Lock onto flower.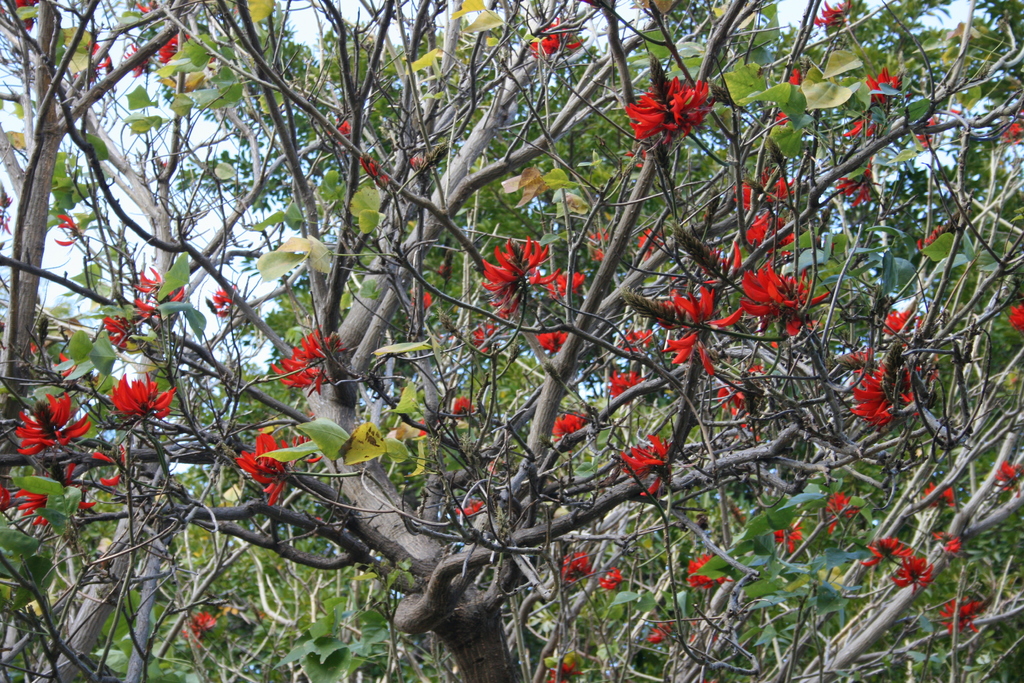
Locked: 916:110:943:150.
